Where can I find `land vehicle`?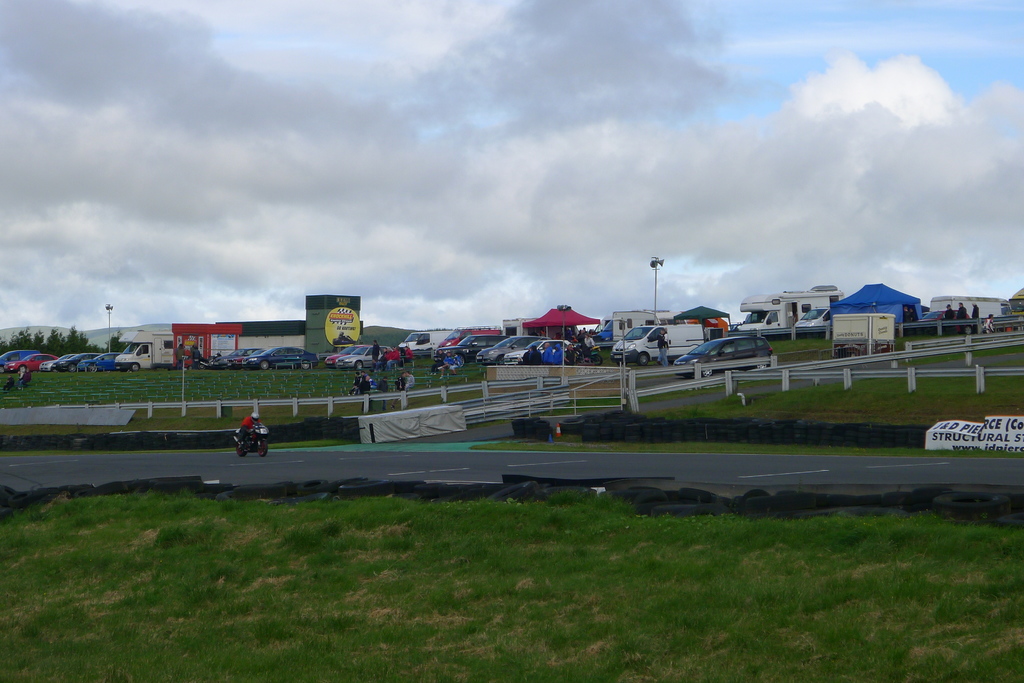
You can find it at left=616, top=325, right=707, bottom=364.
